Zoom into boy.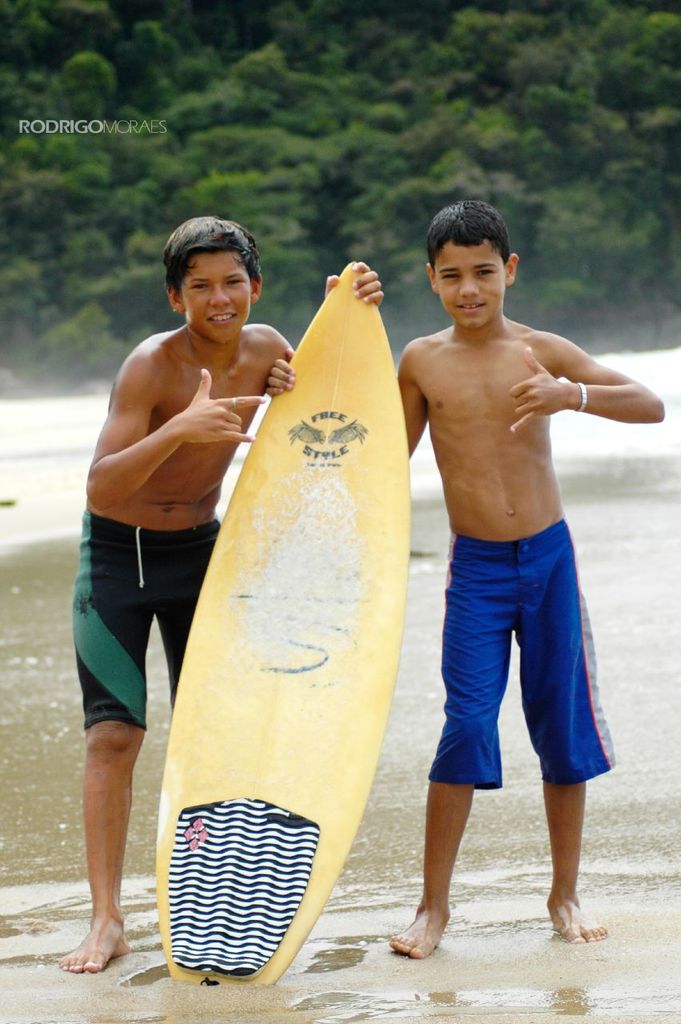
Zoom target: (27, 207, 298, 994).
